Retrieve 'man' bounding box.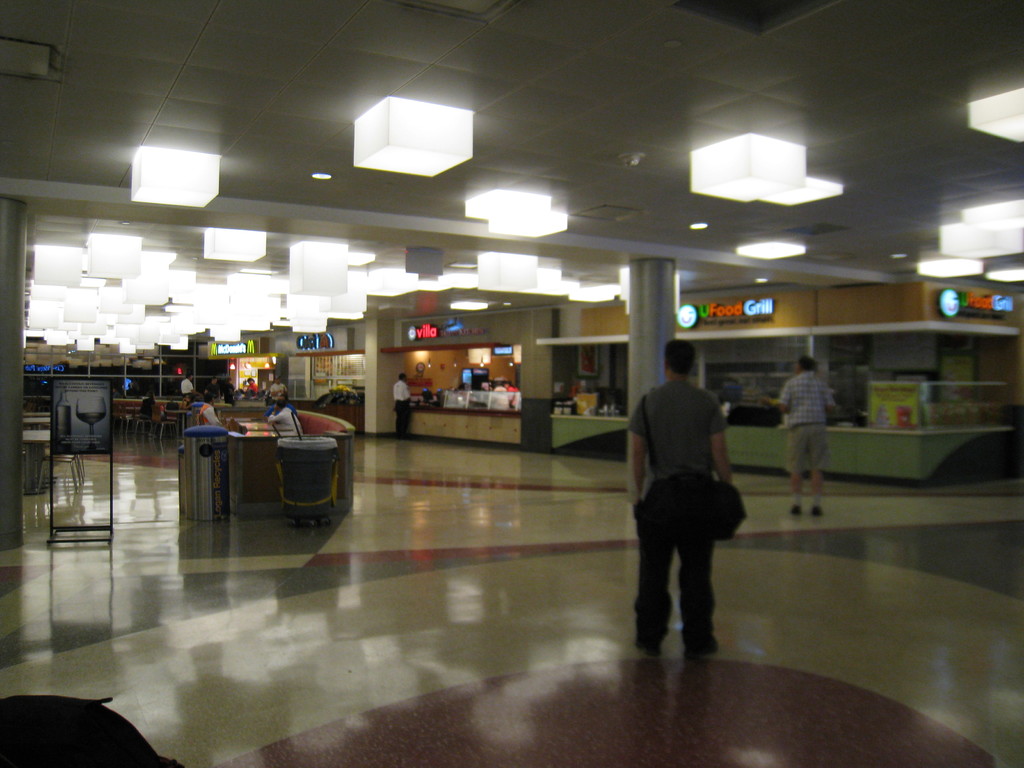
Bounding box: 266 394 299 417.
